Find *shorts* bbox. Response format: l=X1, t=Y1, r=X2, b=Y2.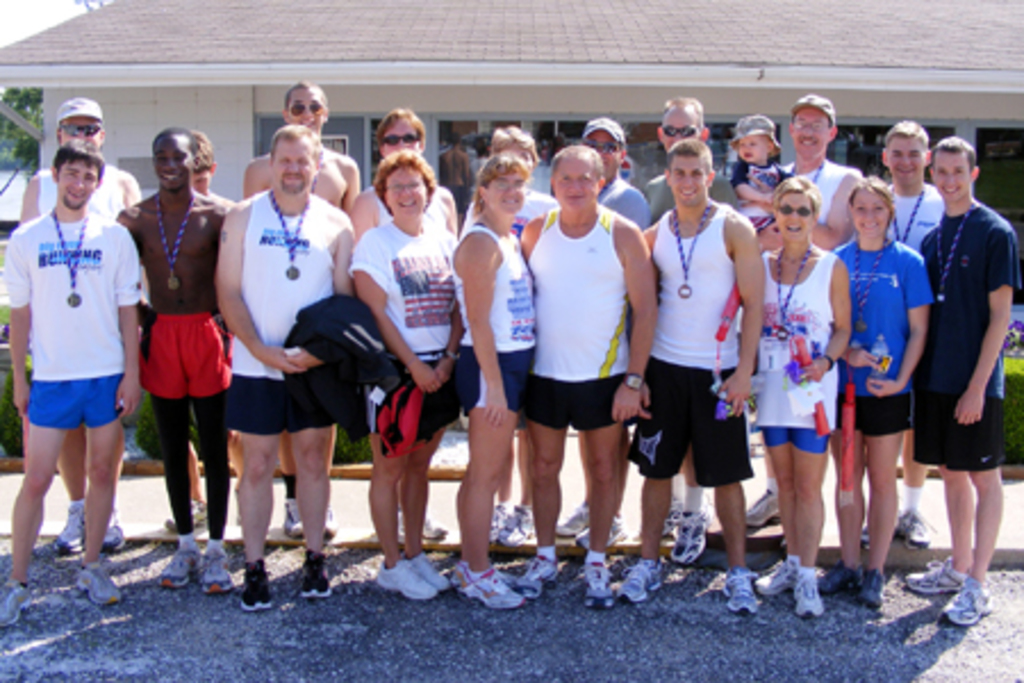
l=919, t=392, r=1008, b=471.
